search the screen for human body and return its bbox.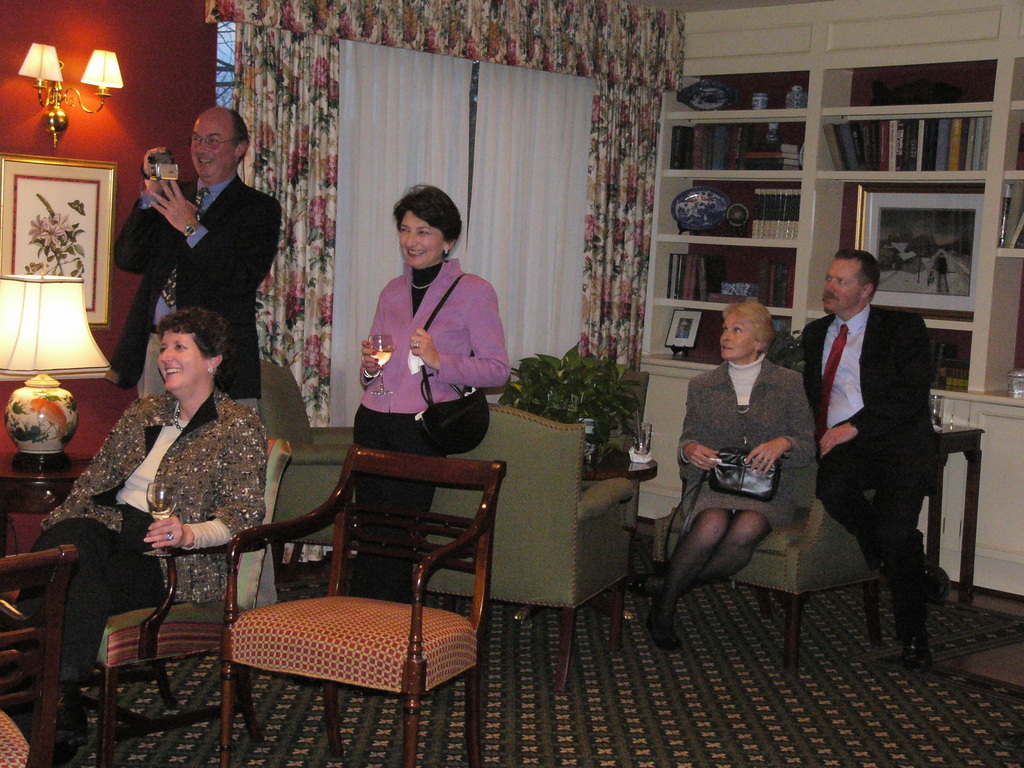
Found: [left=796, top=301, right=957, bottom=675].
